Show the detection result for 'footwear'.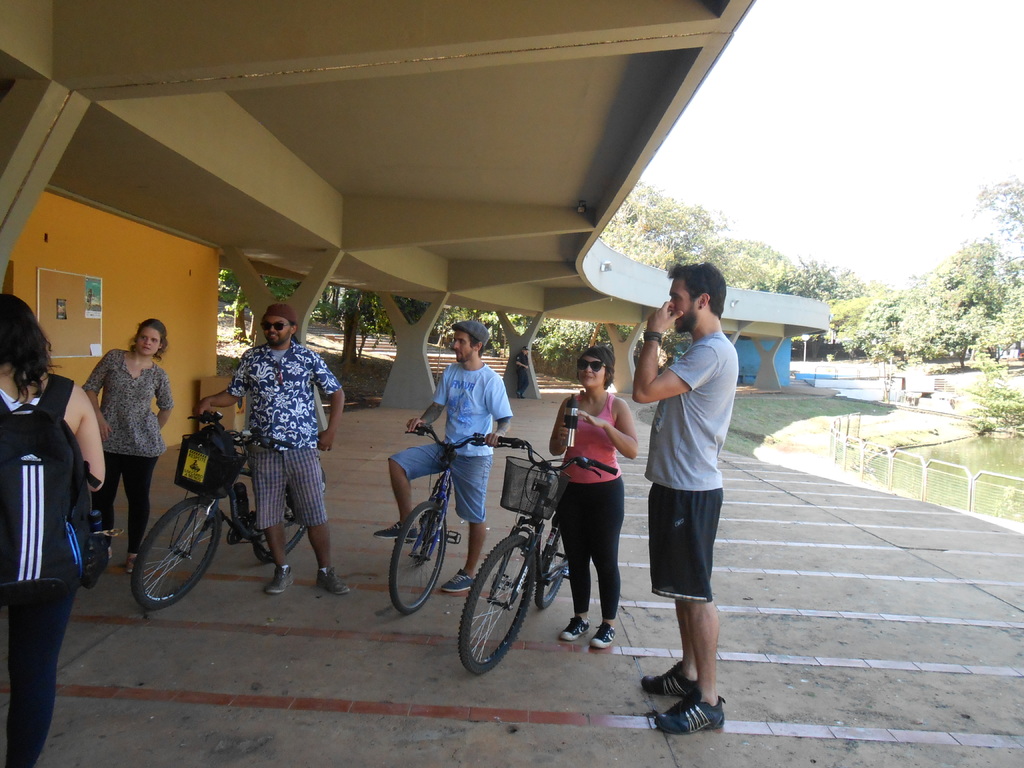
locate(376, 520, 419, 545).
